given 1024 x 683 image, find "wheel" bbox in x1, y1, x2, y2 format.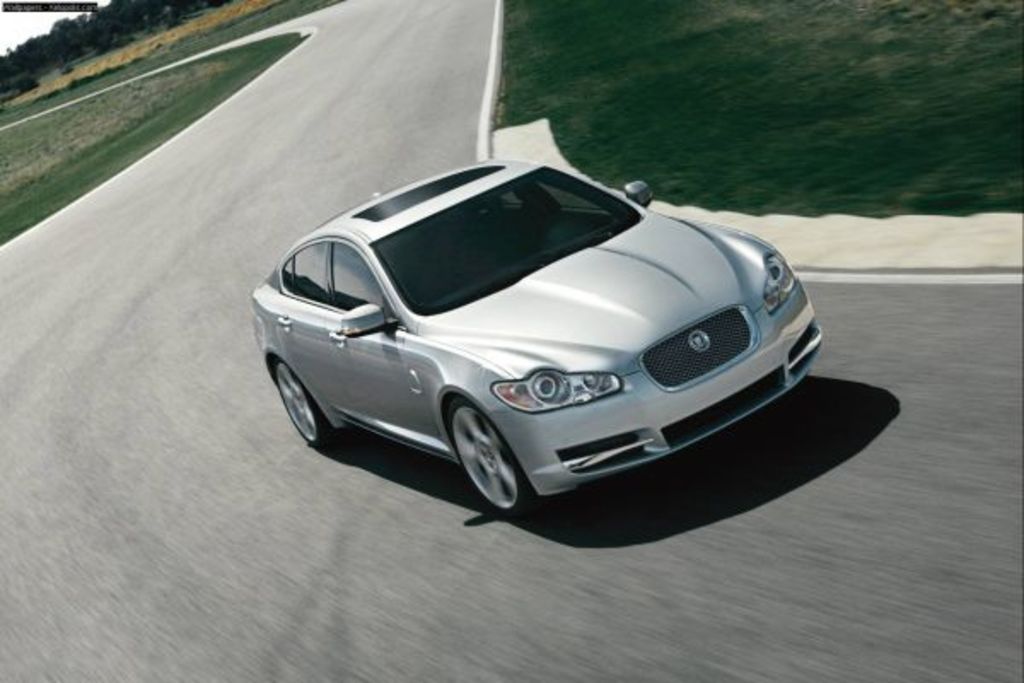
447, 401, 522, 512.
